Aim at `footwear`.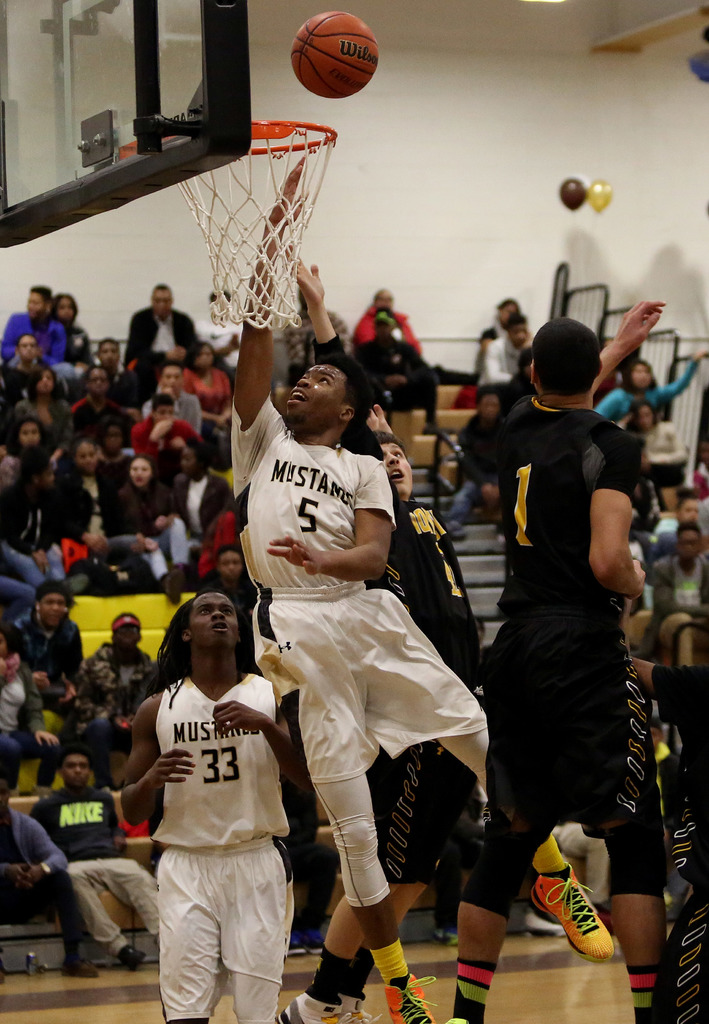
Aimed at [left=60, top=954, right=100, bottom=979].
